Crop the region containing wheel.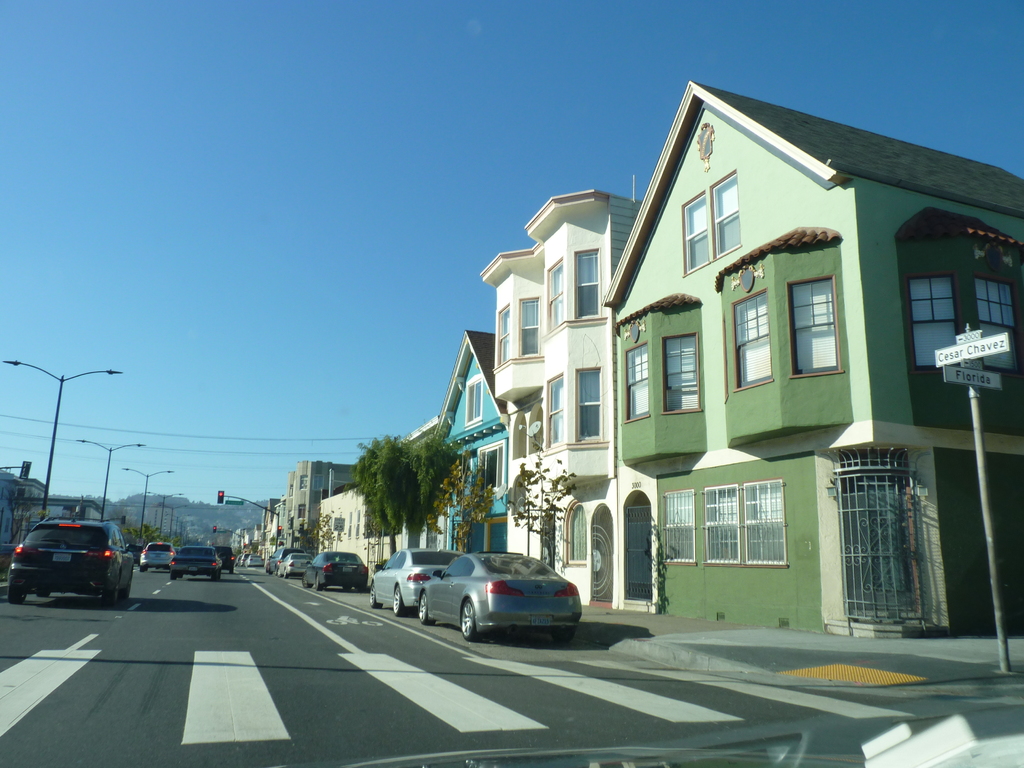
Crop region: 390,581,408,620.
